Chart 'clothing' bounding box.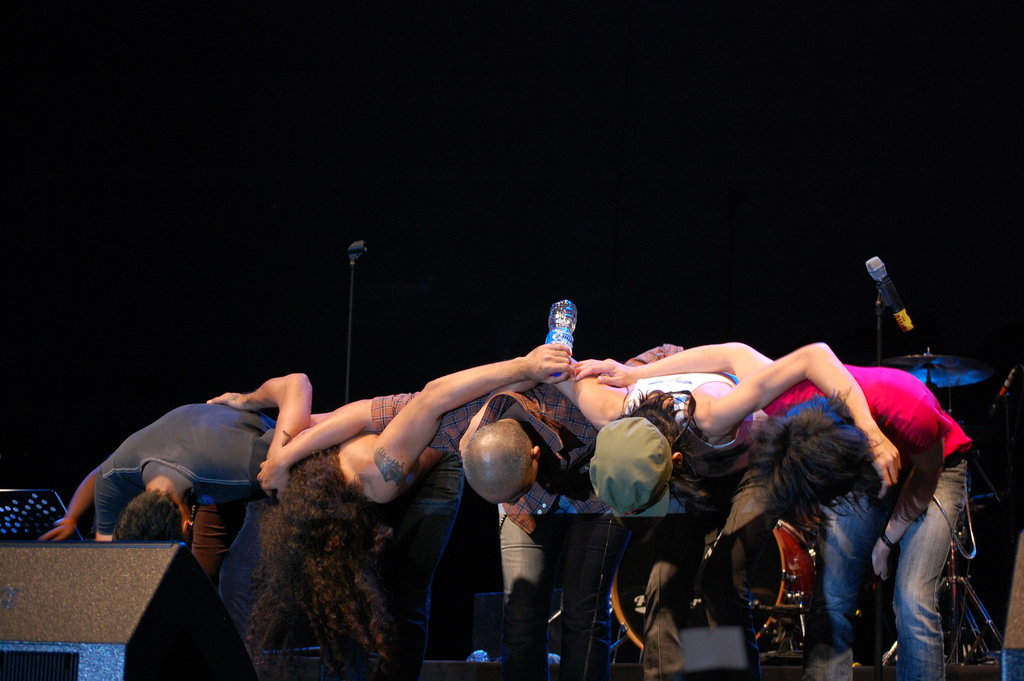
Charted: rect(764, 361, 972, 680).
